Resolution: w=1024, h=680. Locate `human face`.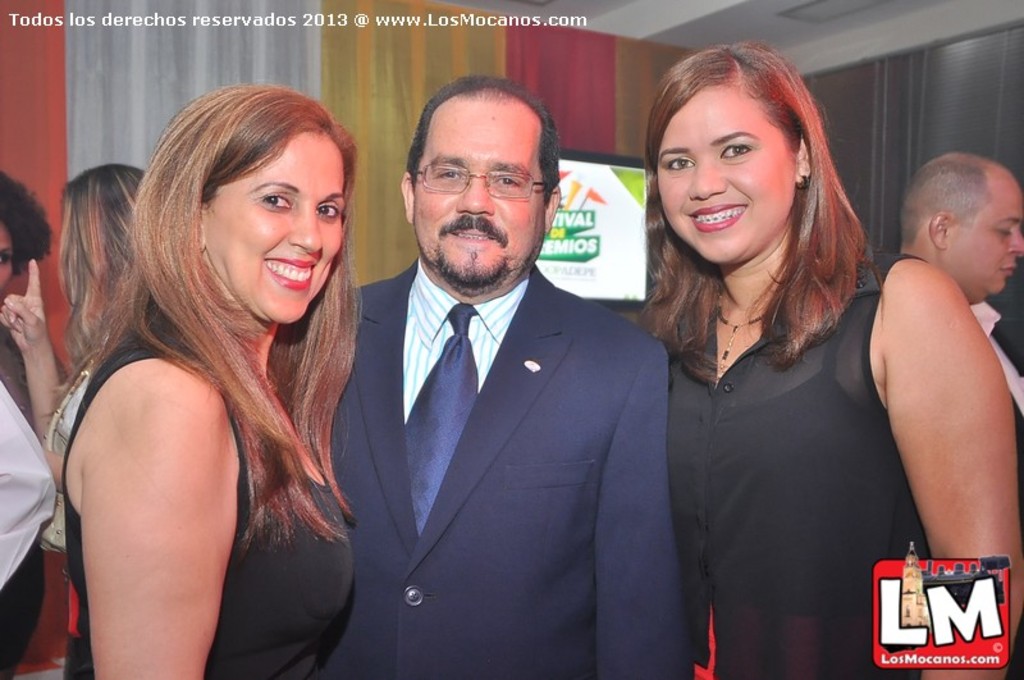
[954, 169, 1023, 296].
